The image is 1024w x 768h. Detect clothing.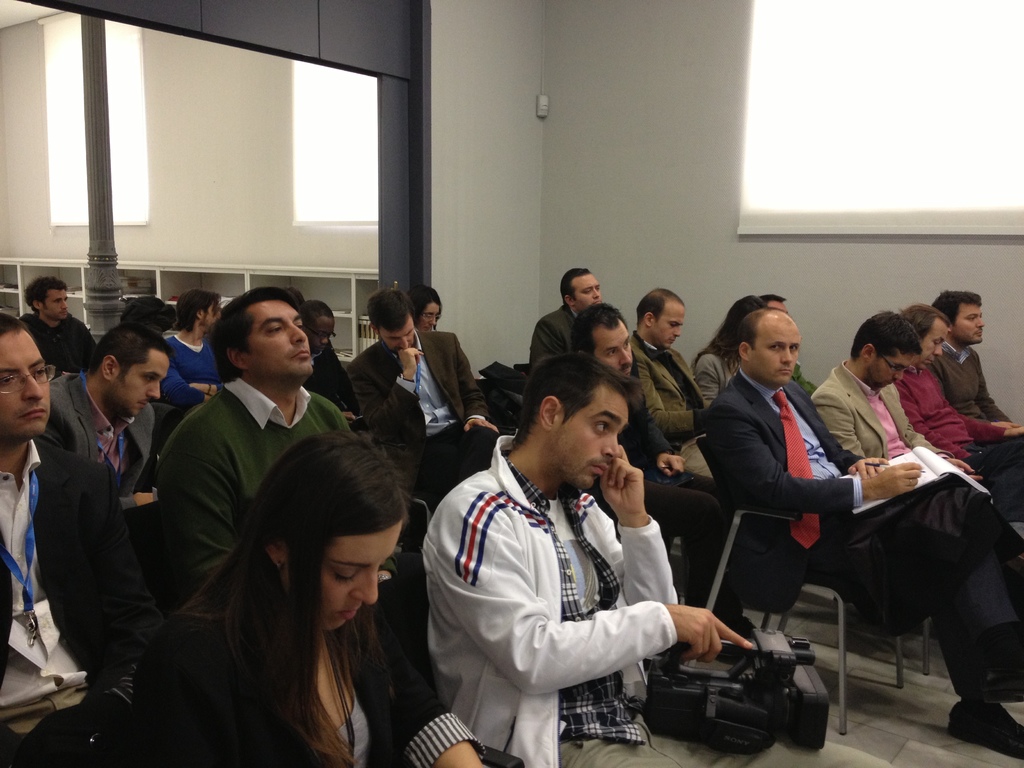
Detection: (left=896, top=363, right=1023, bottom=511).
